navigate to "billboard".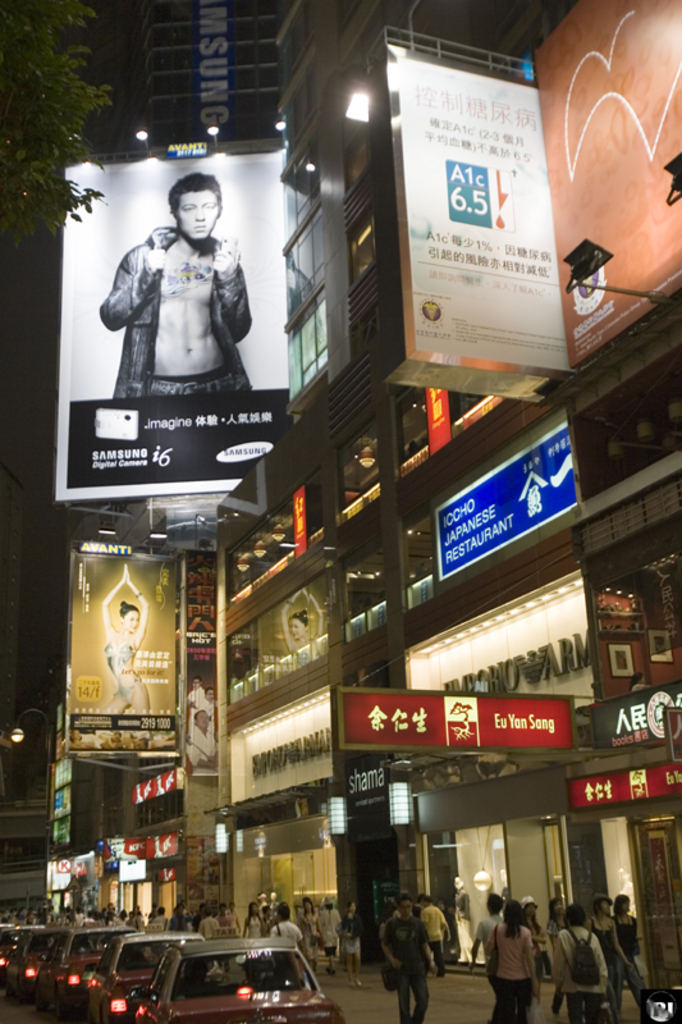
Navigation target: (left=220, top=692, right=331, bottom=812).
